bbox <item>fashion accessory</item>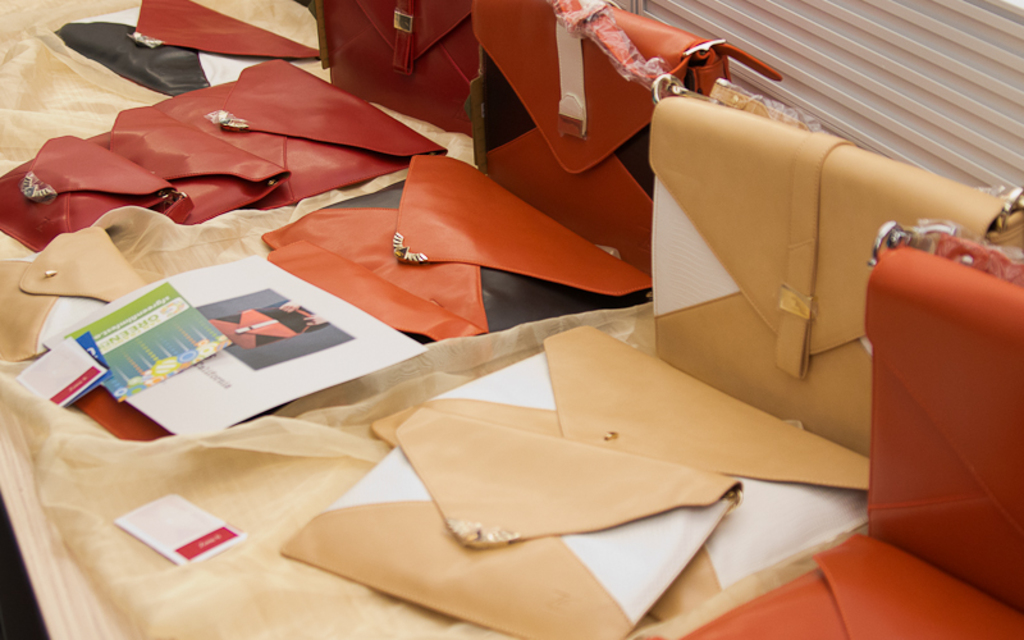
(0,224,146,365)
